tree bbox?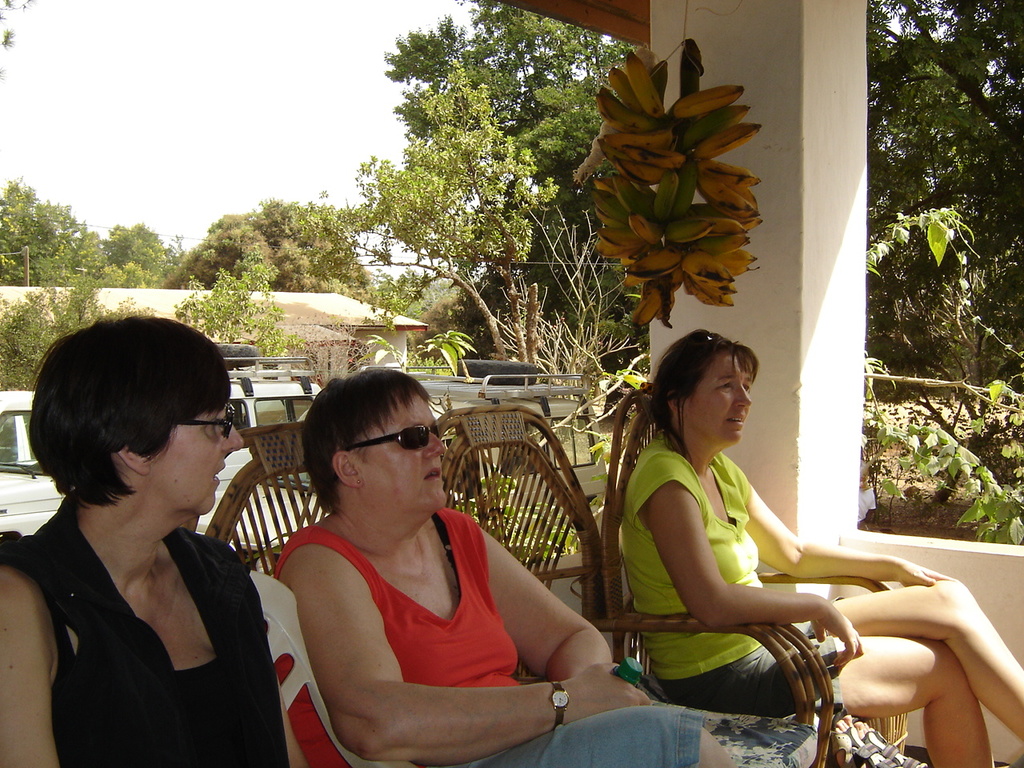
39,246,71,287
